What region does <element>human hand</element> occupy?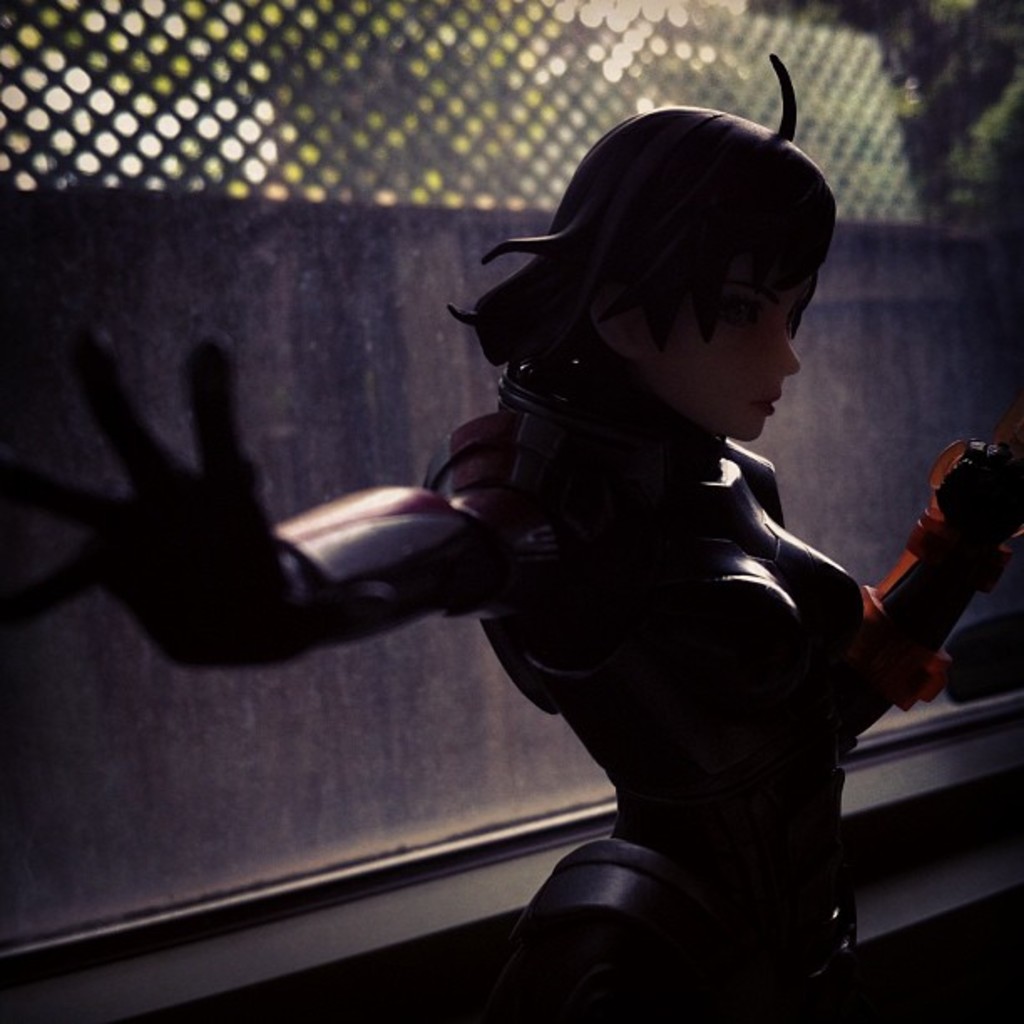
x1=924 y1=437 x2=1022 y2=557.
